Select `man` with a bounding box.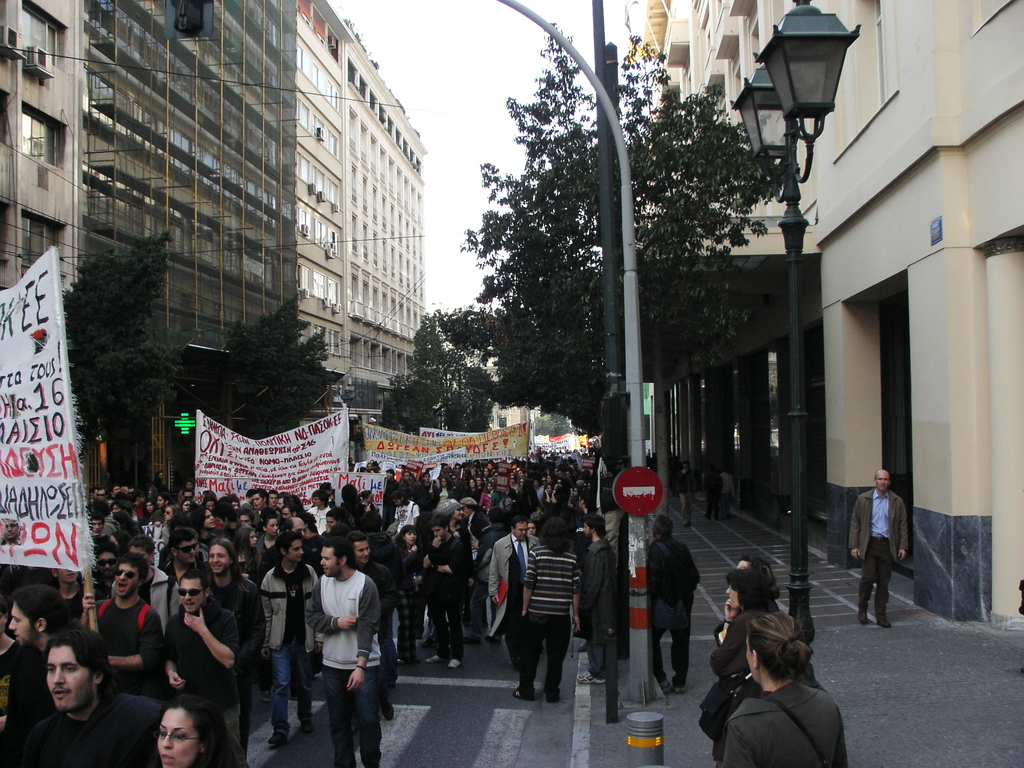
<bbox>50, 563, 80, 619</bbox>.
